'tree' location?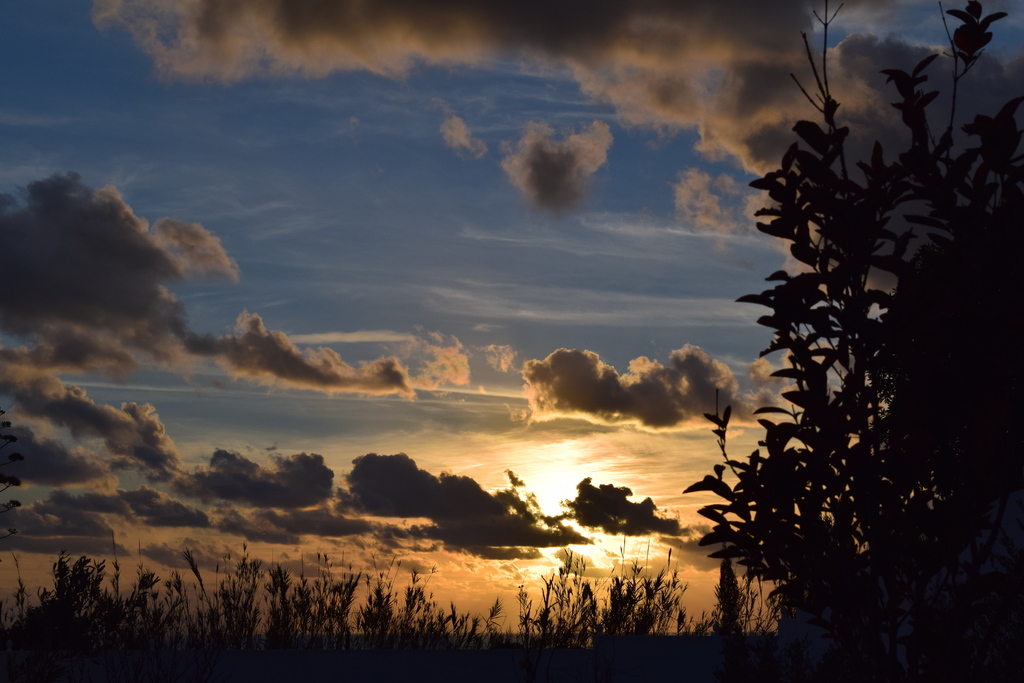
{"x1": 635, "y1": 0, "x2": 1023, "y2": 682}
